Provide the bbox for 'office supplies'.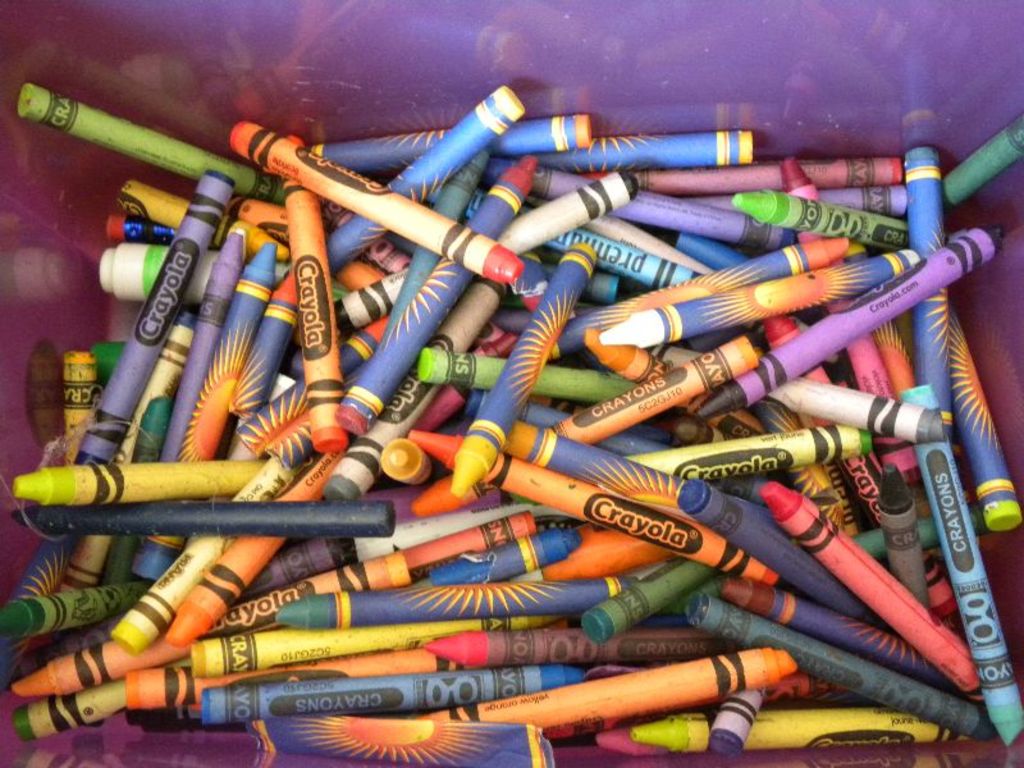
x1=59 y1=307 x2=193 y2=586.
